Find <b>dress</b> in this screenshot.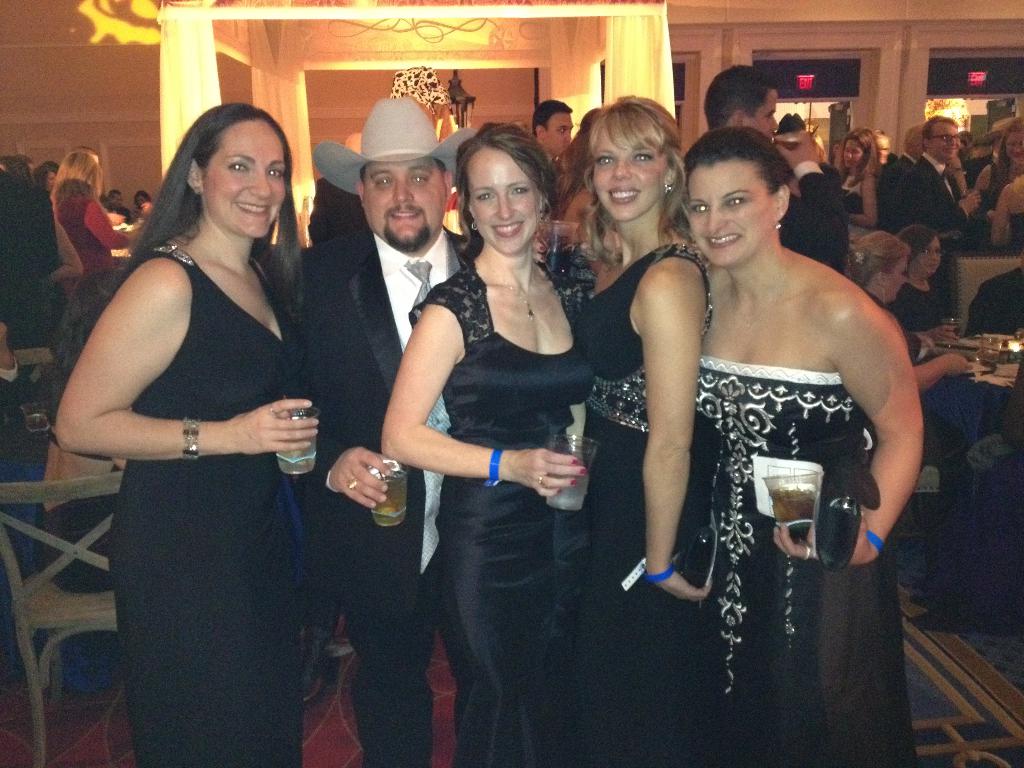
The bounding box for <b>dress</b> is box(580, 248, 716, 766).
